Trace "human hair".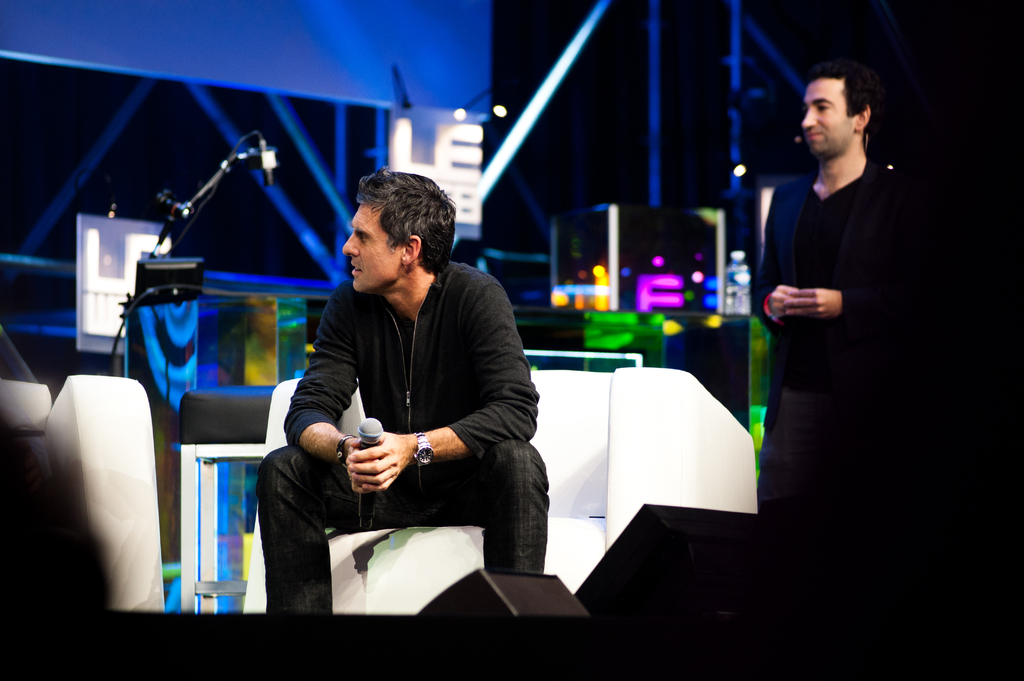
Traced to [805,60,881,116].
